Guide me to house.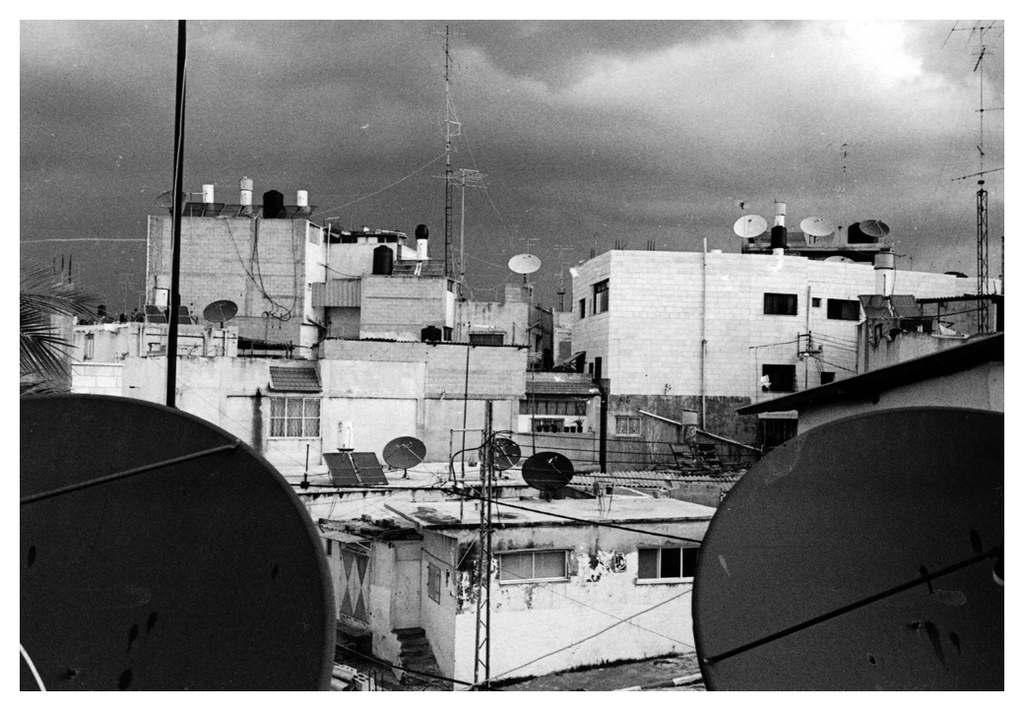
Guidance: Rect(325, 230, 436, 336).
